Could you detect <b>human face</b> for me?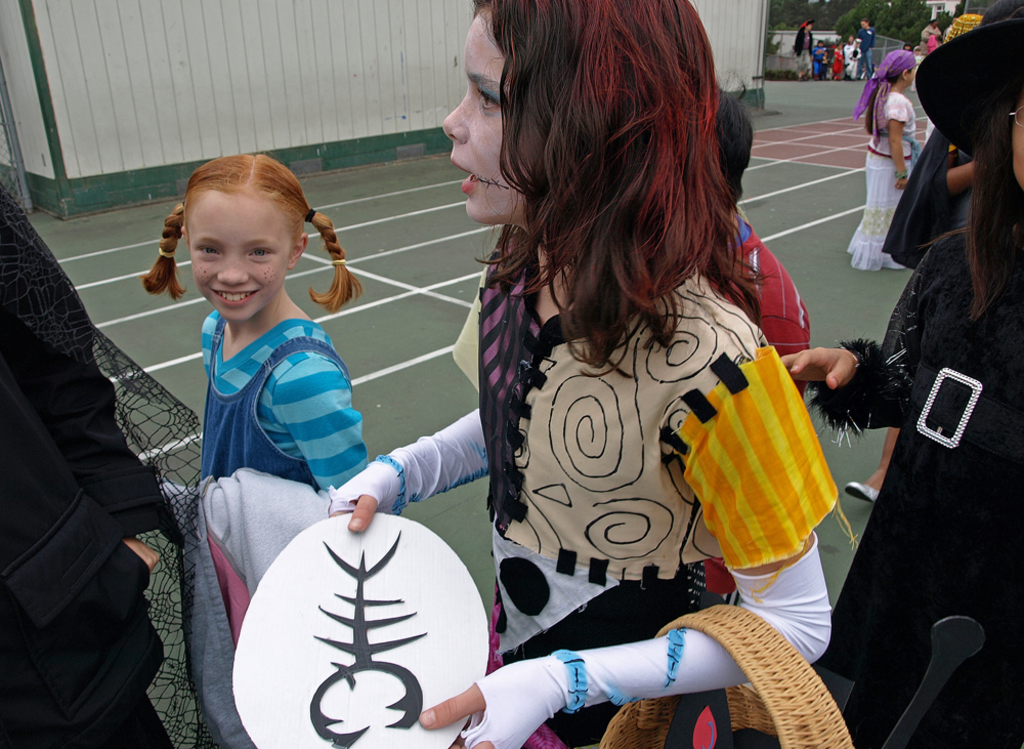
Detection result: left=442, top=0, right=528, bottom=225.
